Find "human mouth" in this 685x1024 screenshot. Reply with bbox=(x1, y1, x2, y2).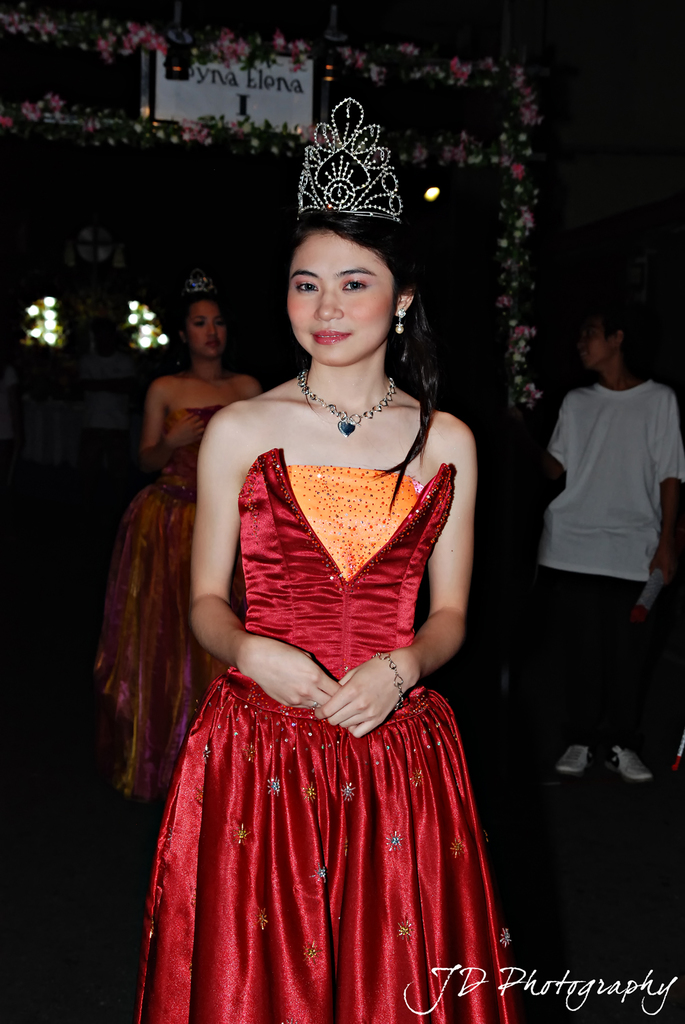
bbox=(308, 325, 349, 344).
